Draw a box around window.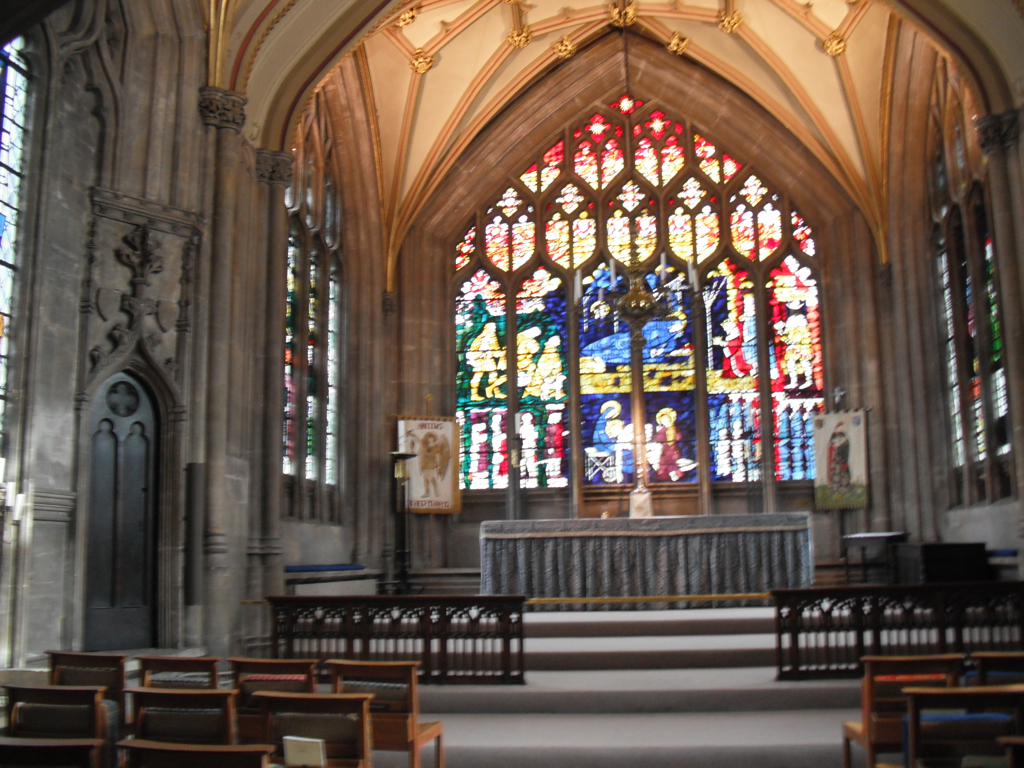
rect(935, 50, 1023, 503).
